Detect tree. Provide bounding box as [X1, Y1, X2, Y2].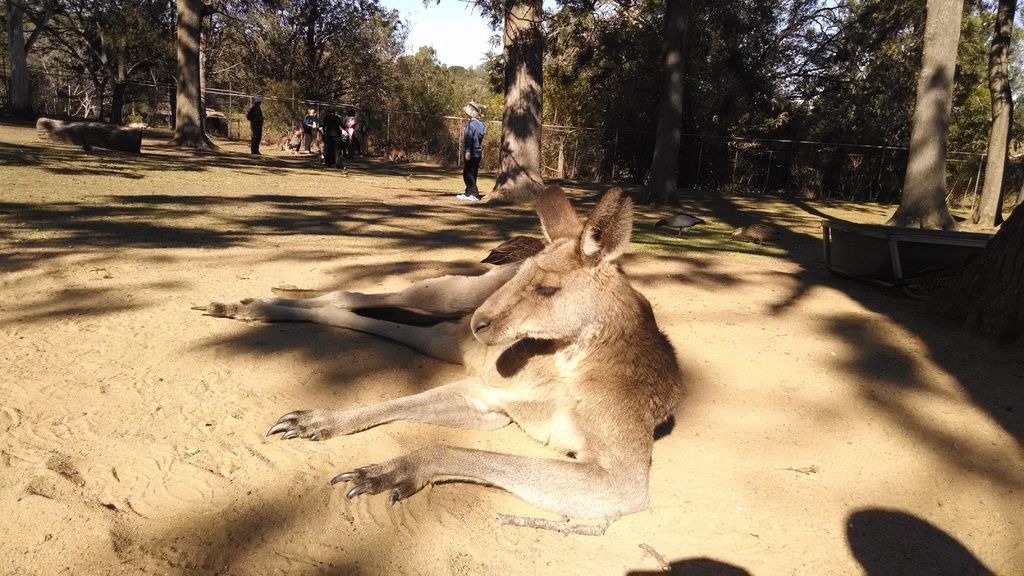
[481, 0, 544, 197].
